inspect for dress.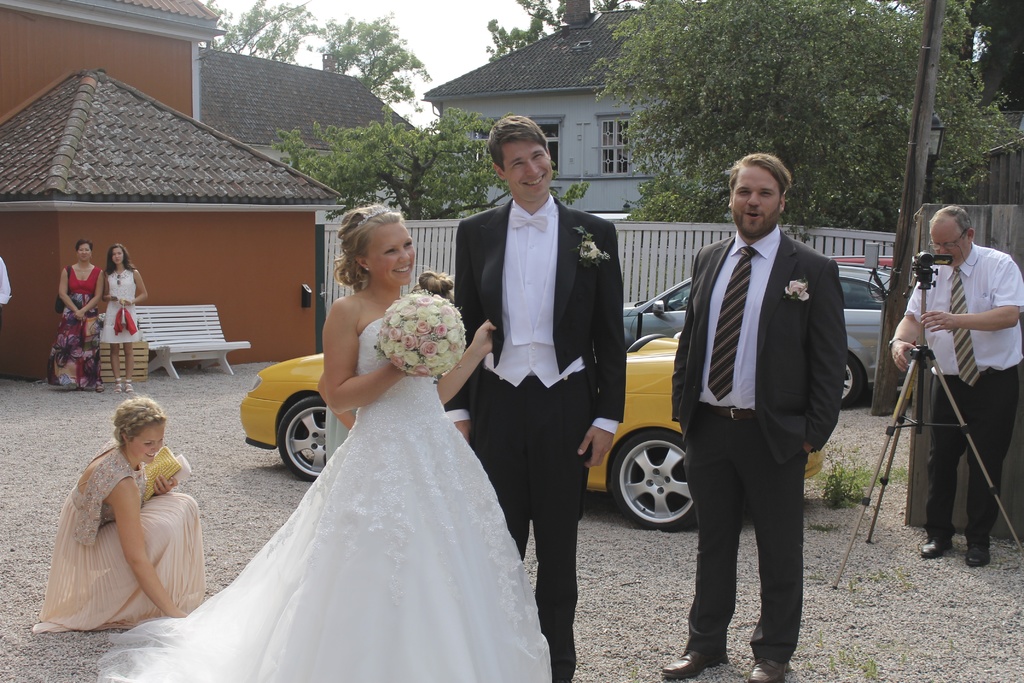
Inspection: 99:317:554:682.
